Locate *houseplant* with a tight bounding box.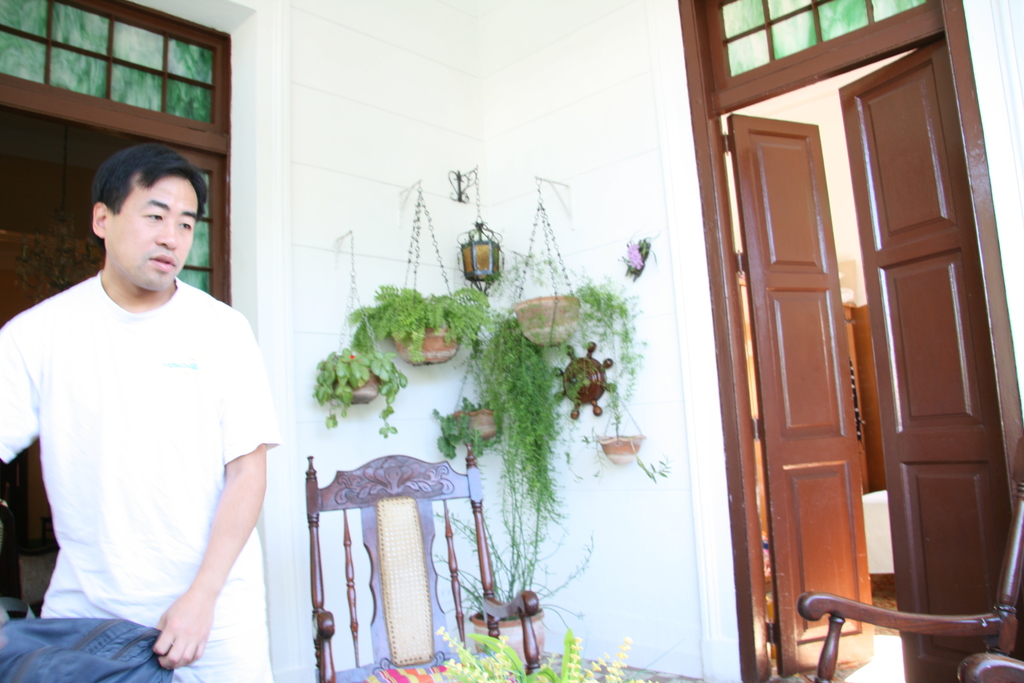
<bbox>430, 393, 516, 493</bbox>.
